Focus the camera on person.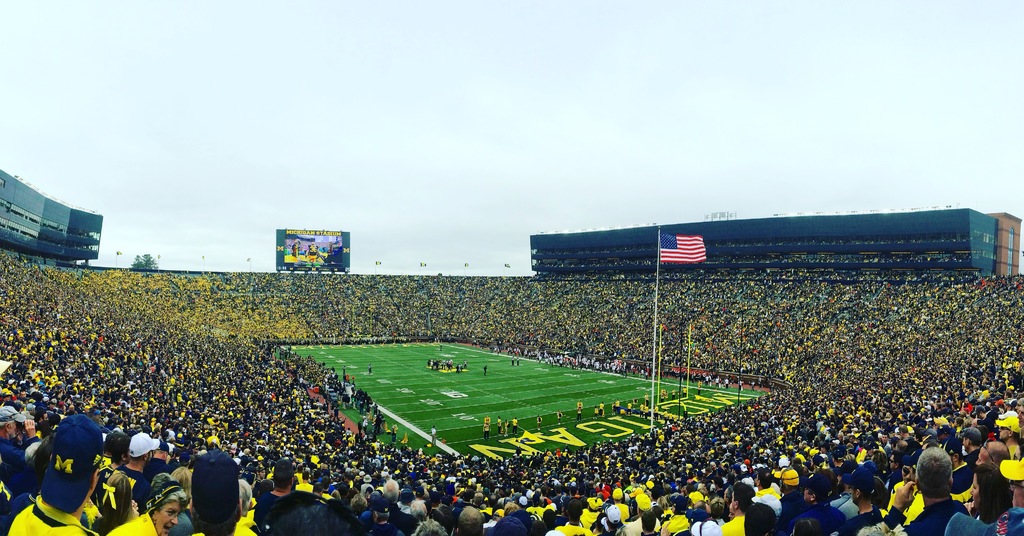
Focus region: <region>253, 457, 307, 523</region>.
